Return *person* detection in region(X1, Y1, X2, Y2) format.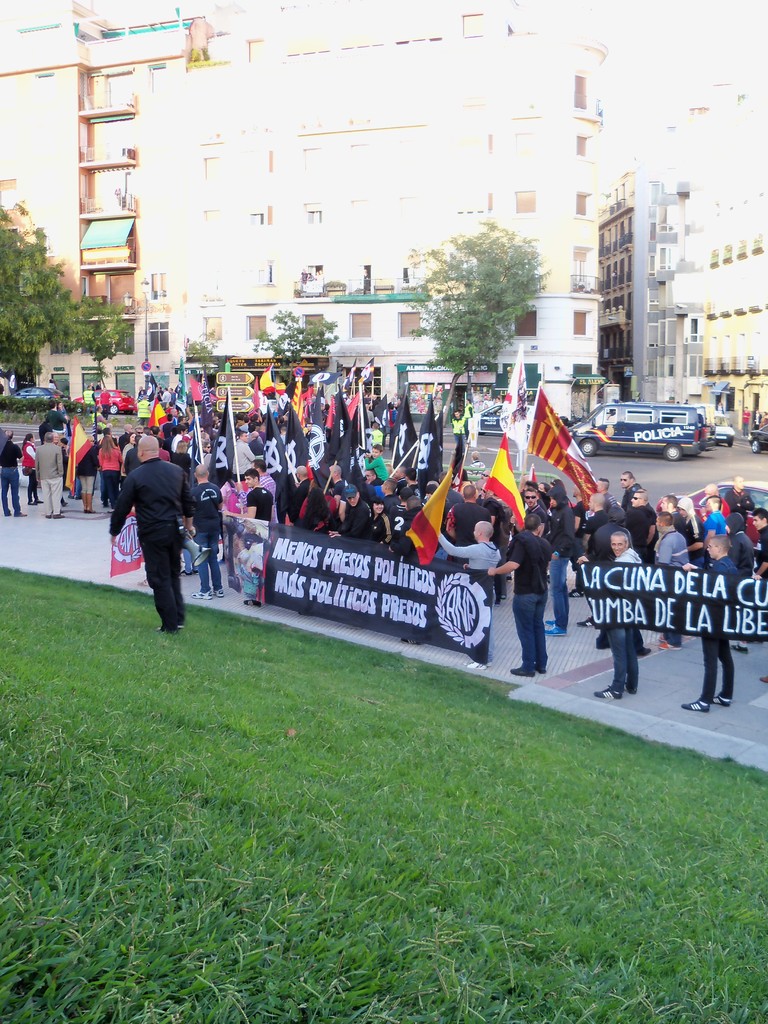
region(167, 439, 193, 479).
